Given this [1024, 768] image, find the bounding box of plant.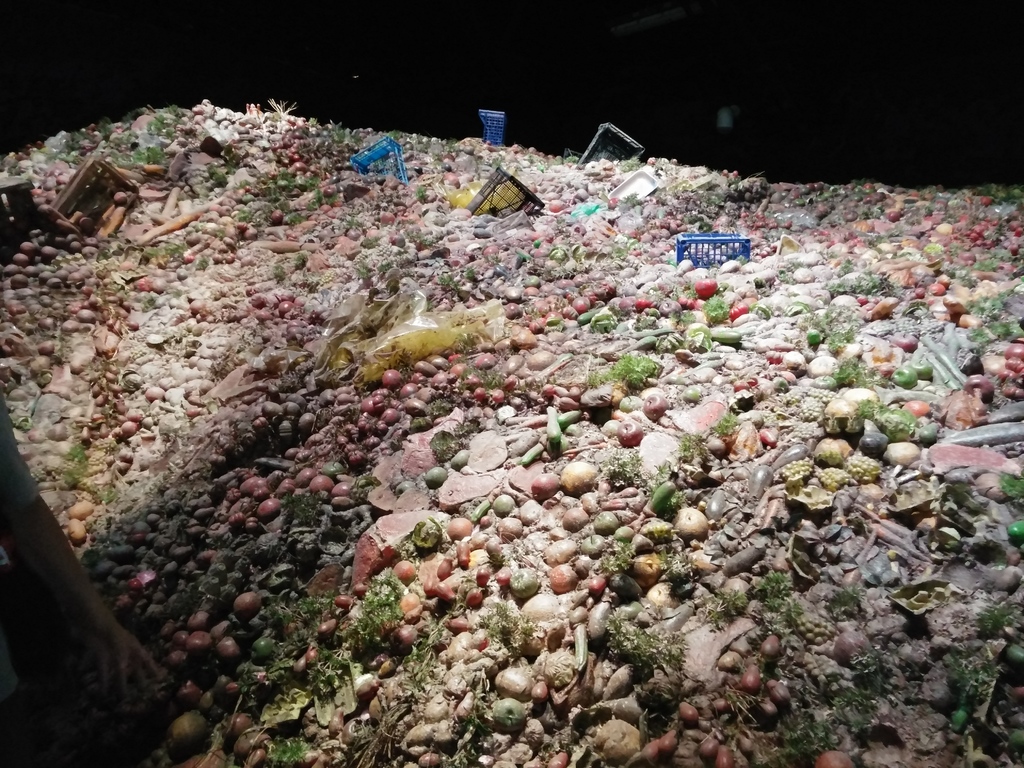
left=760, top=570, right=787, bottom=605.
